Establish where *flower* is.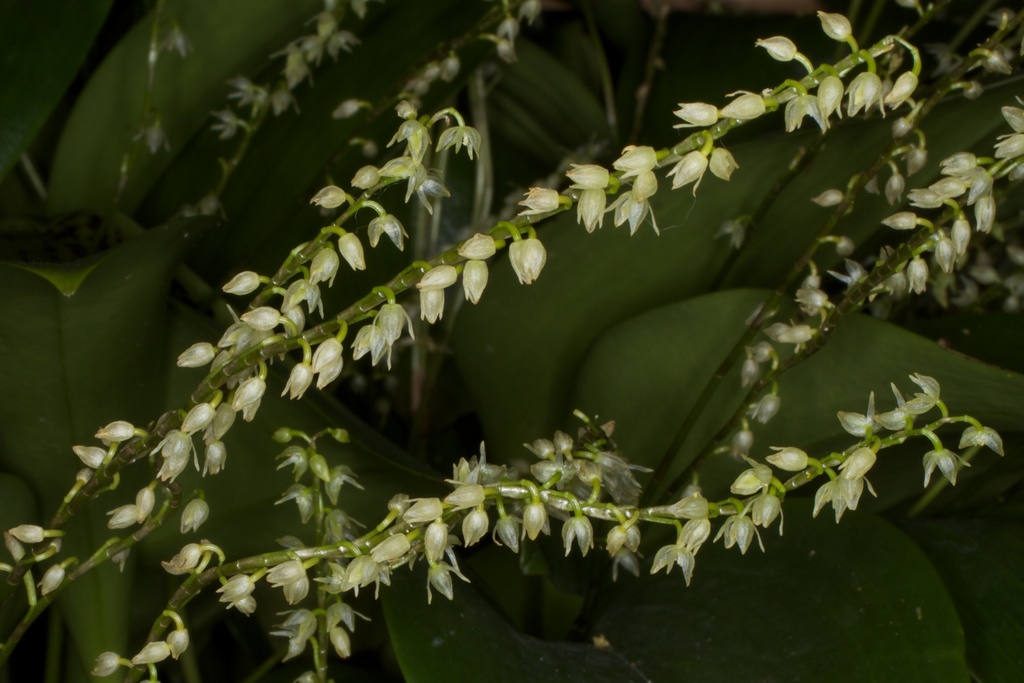
Established at locate(614, 555, 637, 579).
